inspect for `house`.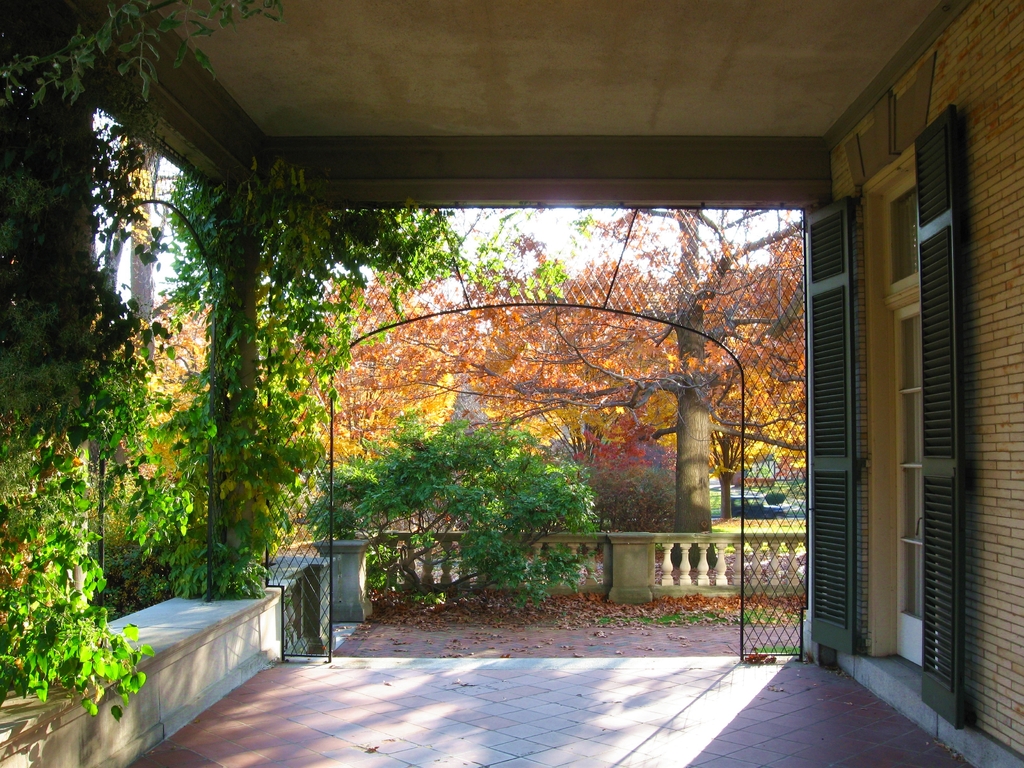
Inspection: <bbox>0, 0, 1023, 767</bbox>.
